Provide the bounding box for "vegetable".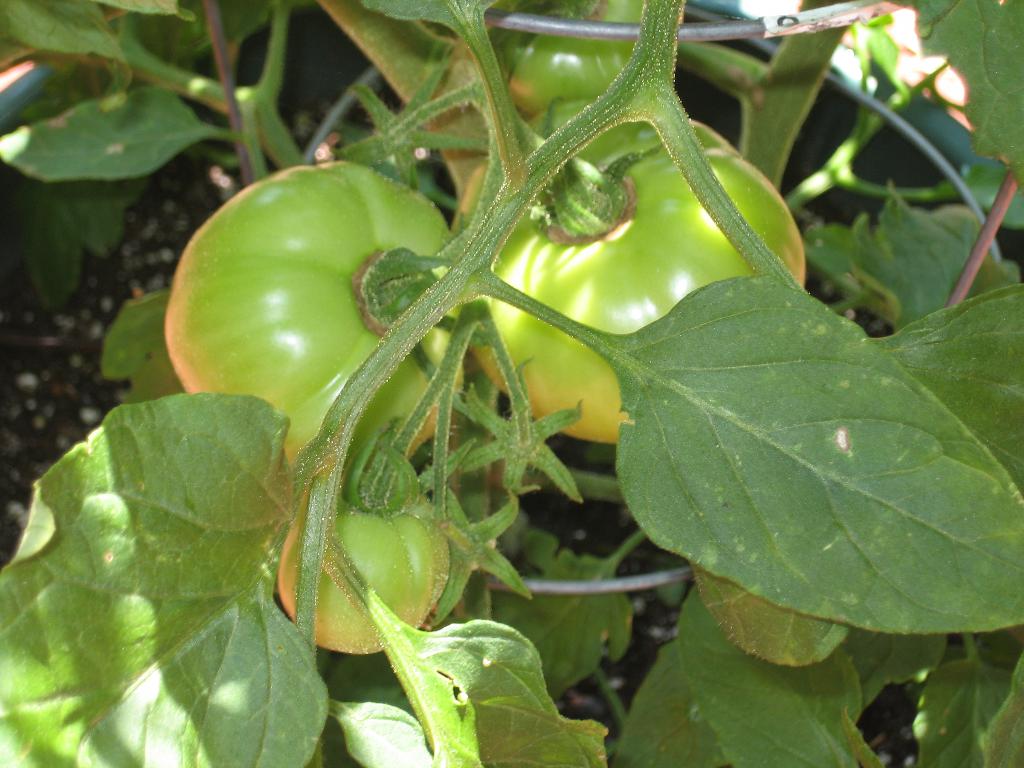
(275, 424, 460, 659).
